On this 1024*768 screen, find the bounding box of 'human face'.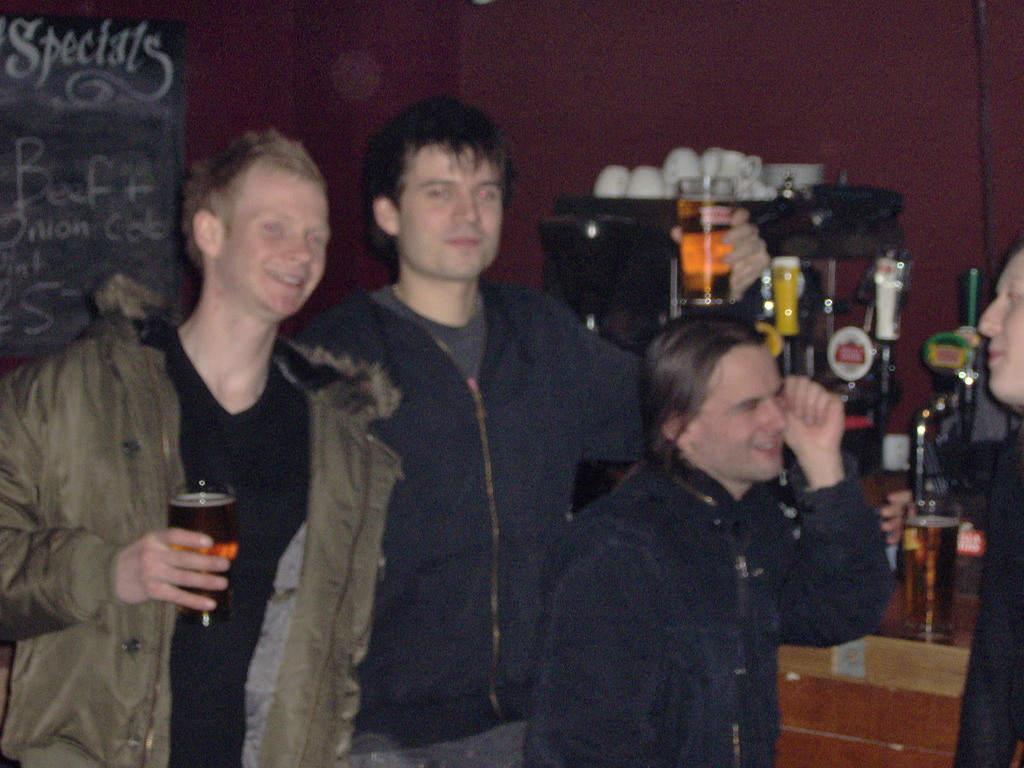
Bounding box: [left=401, top=141, right=499, bottom=278].
